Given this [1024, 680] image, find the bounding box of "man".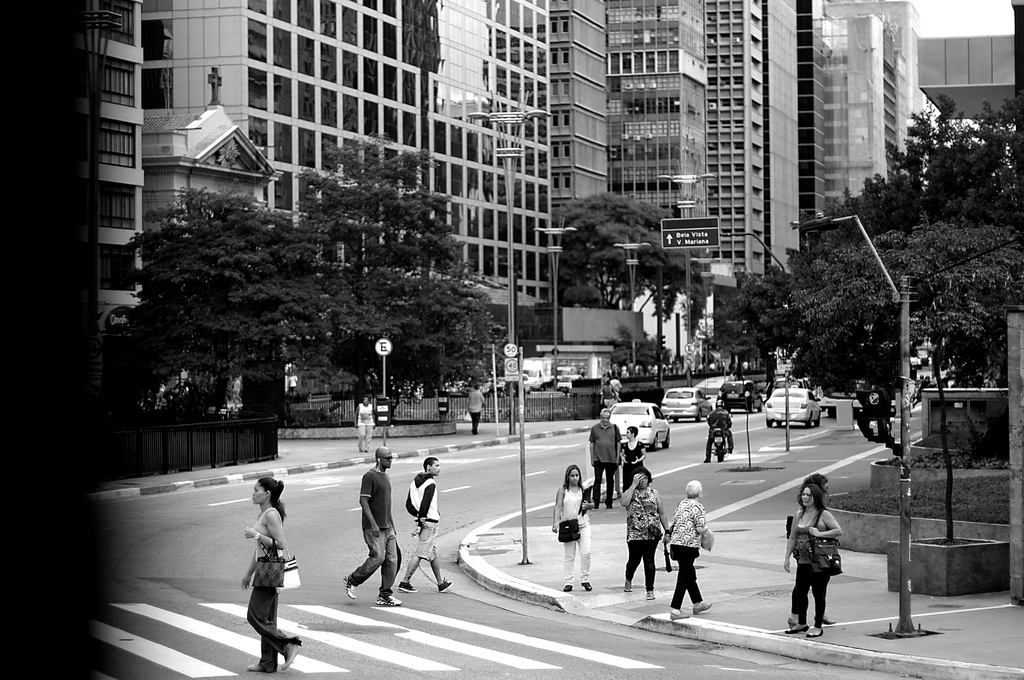
609, 375, 621, 406.
